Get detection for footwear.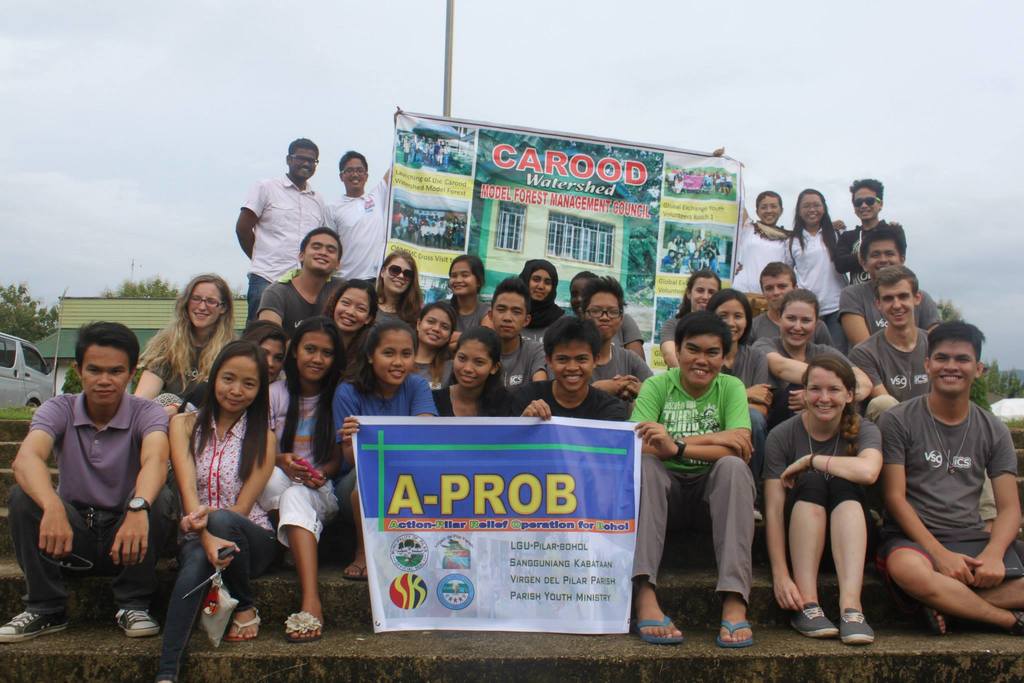
Detection: x1=838 y1=607 x2=874 y2=643.
